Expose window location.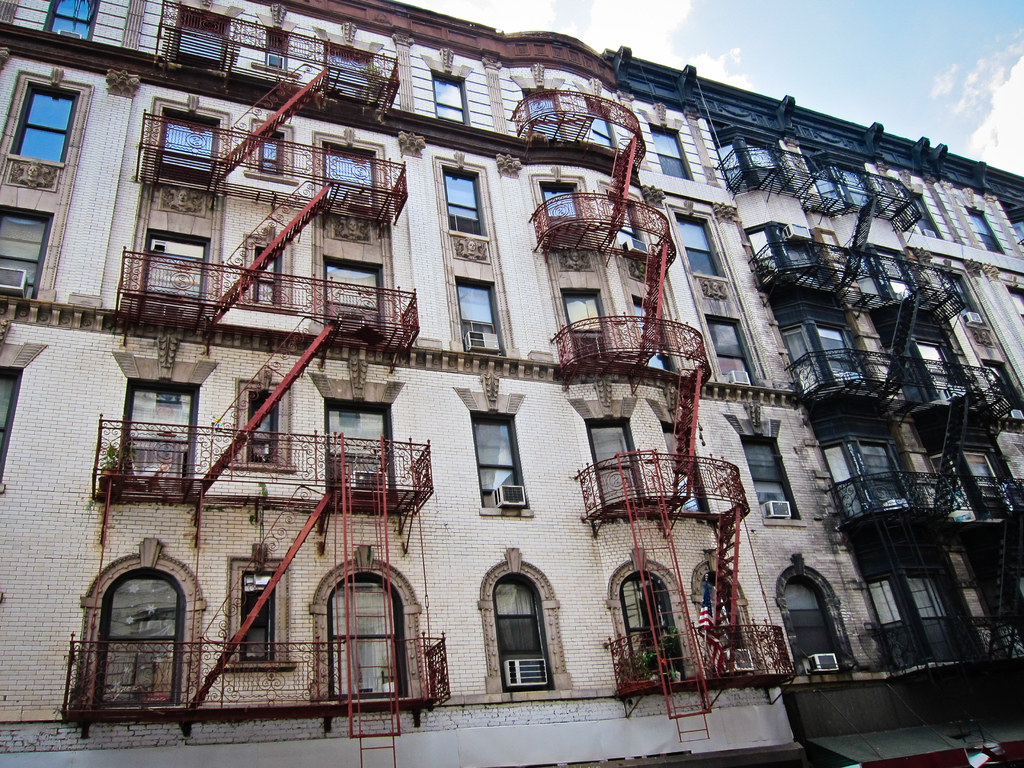
Exposed at 315, 145, 380, 208.
